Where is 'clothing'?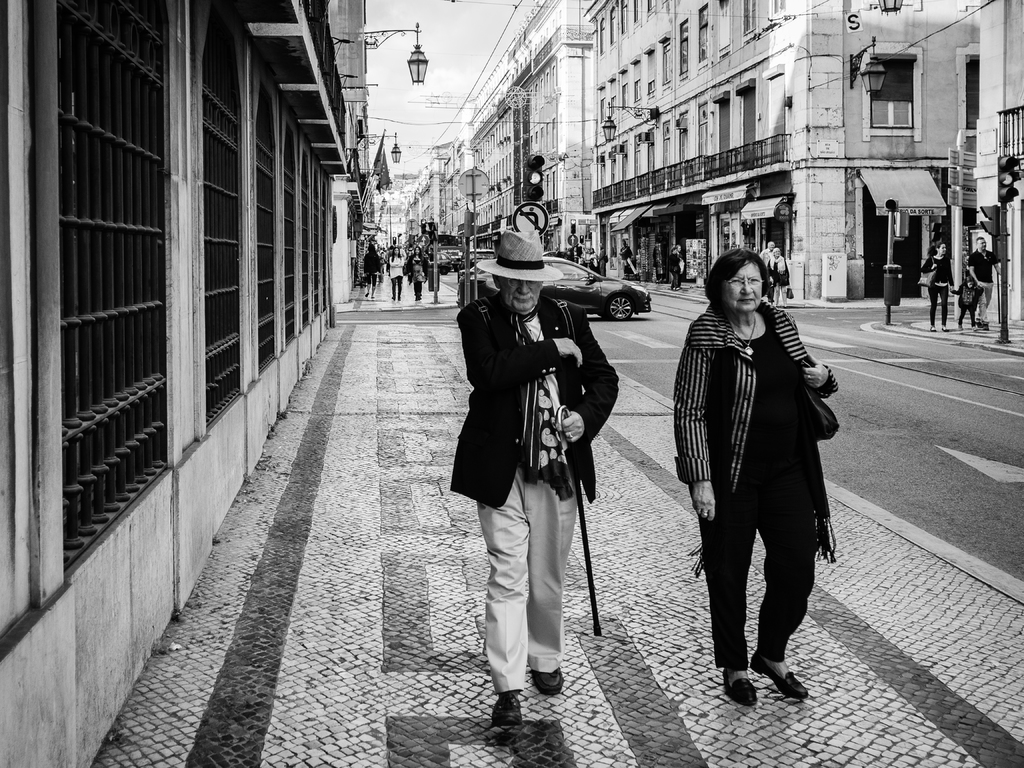
(left=924, top=257, right=955, bottom=323).
